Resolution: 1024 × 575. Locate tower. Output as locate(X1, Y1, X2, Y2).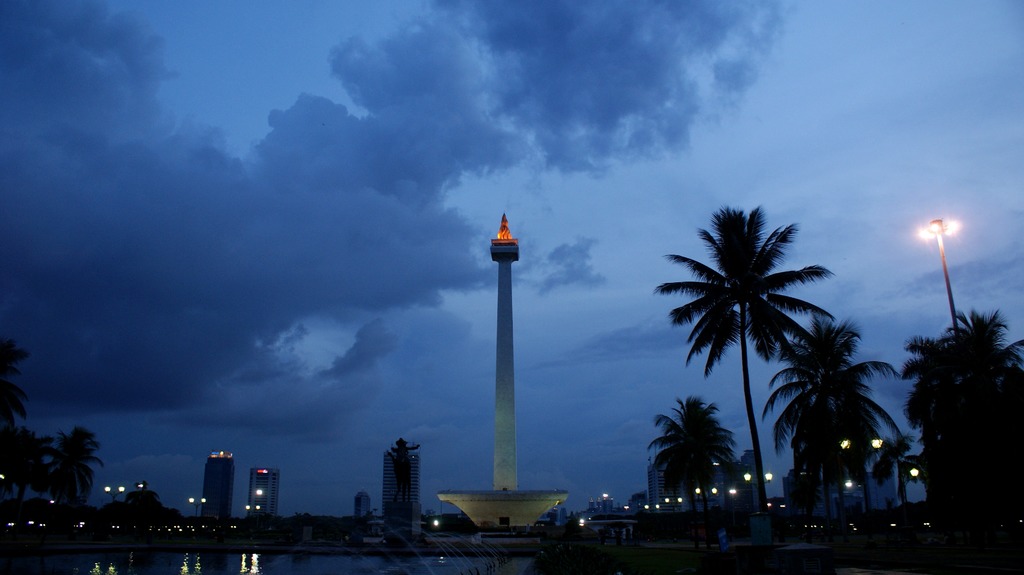
locate(197, 450, 239, 528).
